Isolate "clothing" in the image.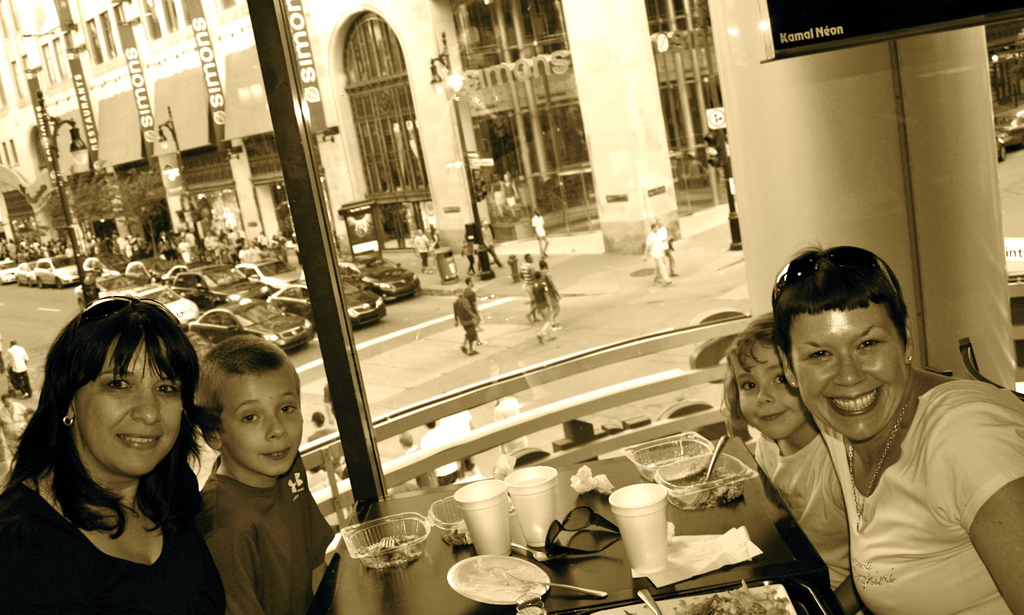
Isolated region: detection(413, 231, 431, 269).
